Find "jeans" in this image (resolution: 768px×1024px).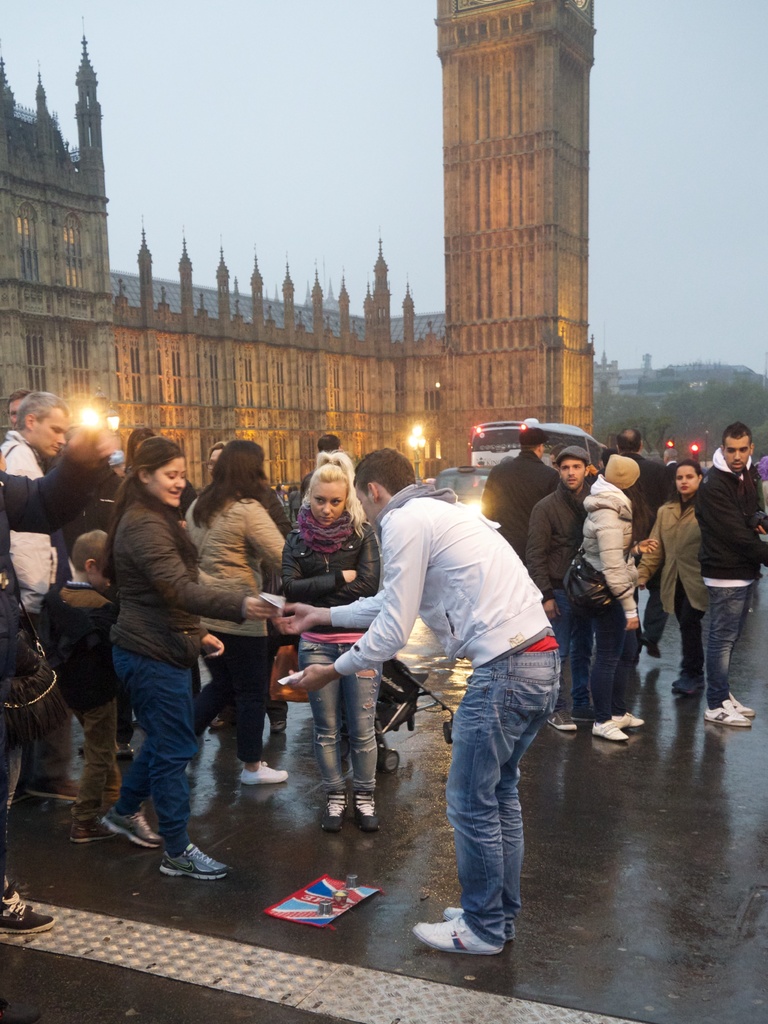
[left=300, top=643, right=390, bottom=798].
